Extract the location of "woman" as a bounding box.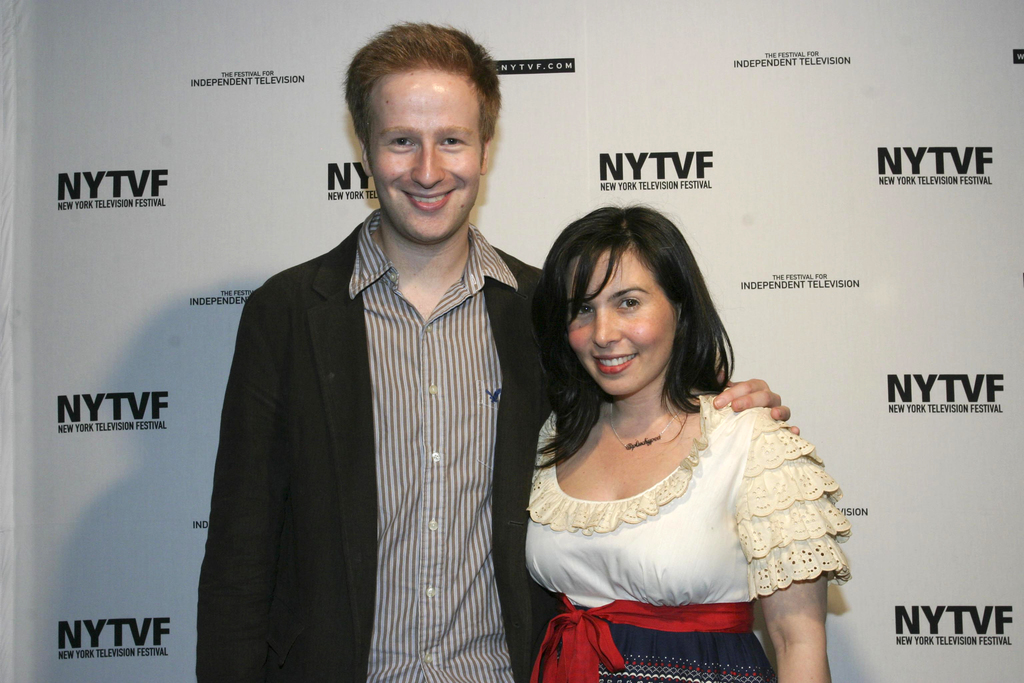
{"x1": 513, "y1": 201, "x2": 852, "y2": 682}.
